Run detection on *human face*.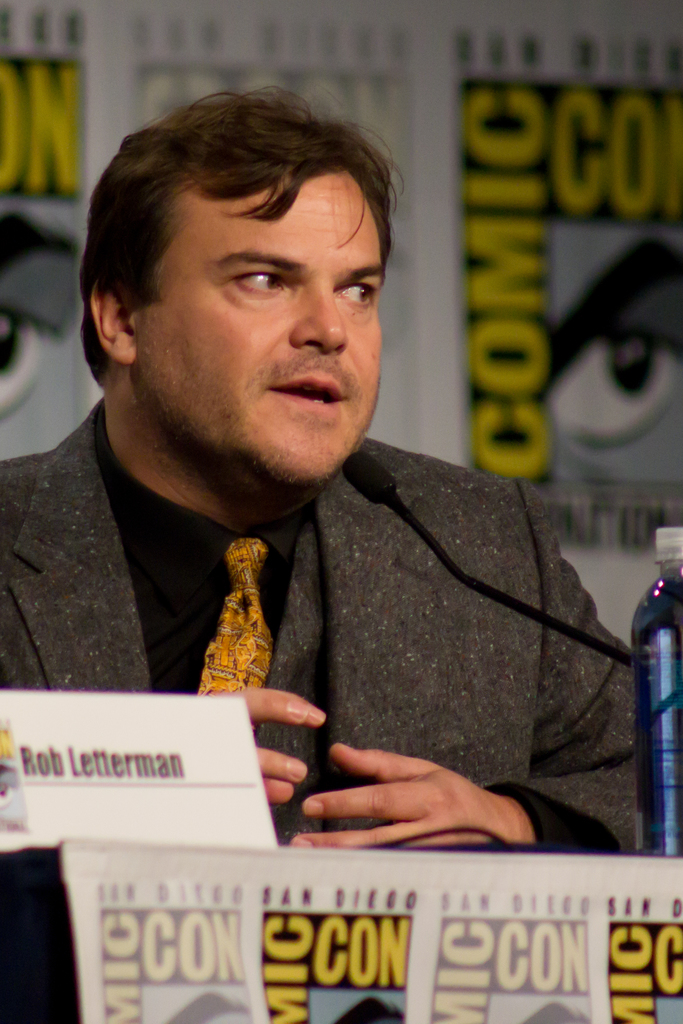
Result: Rect(134, 173, 380, 488).
